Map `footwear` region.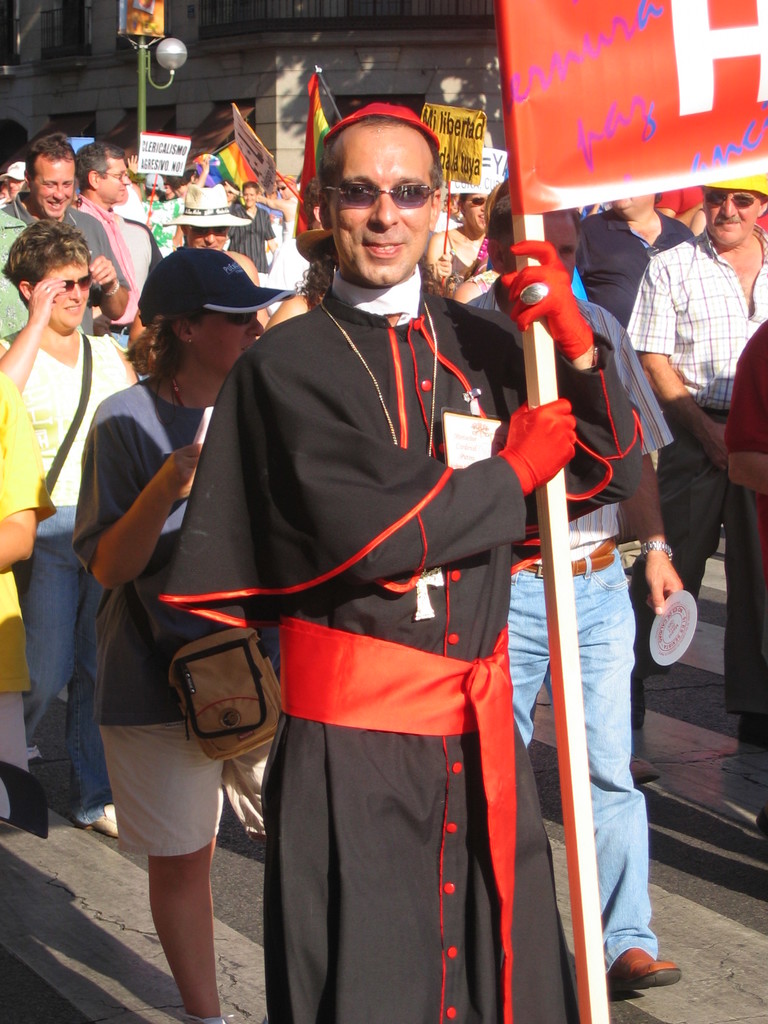
Mapped to [left=628, top=755, right=658, bottom=788].
